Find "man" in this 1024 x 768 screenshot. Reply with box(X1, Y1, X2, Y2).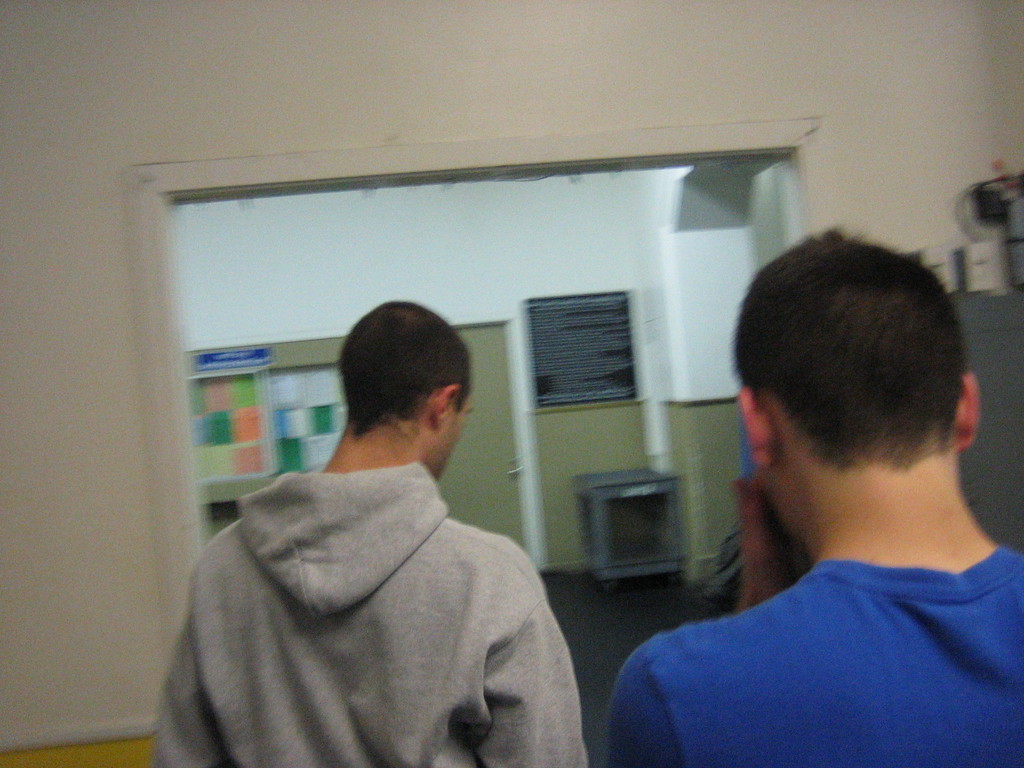
box(138, 294, 600, 767).
